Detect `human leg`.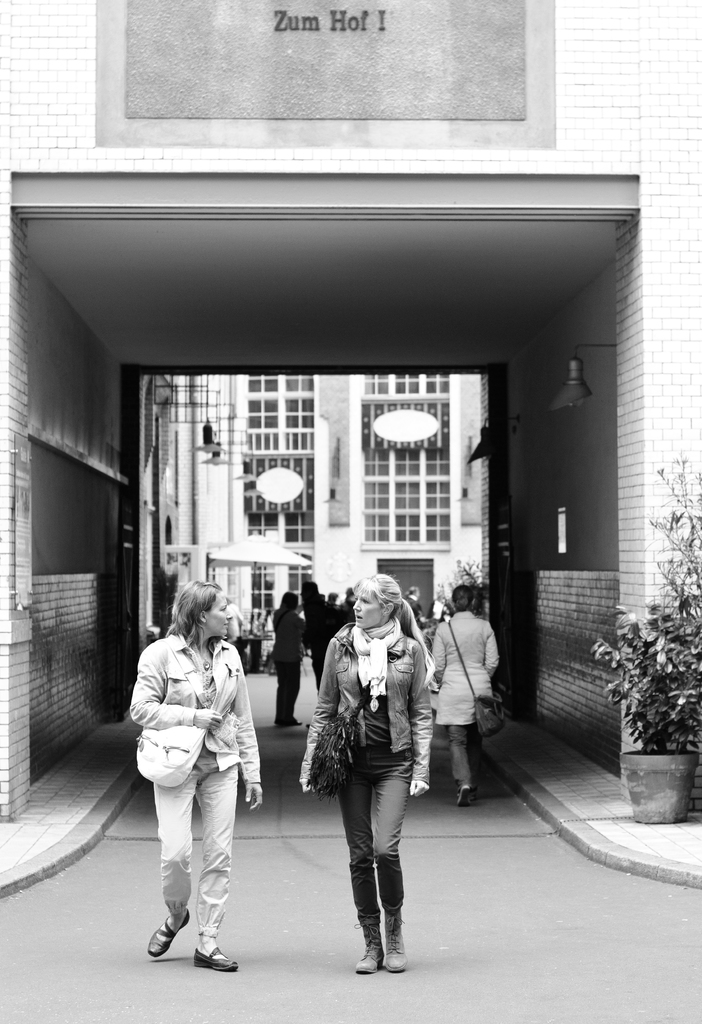
Detected at pyautogui.locateOnScreen(448, 719, 478, 803).
